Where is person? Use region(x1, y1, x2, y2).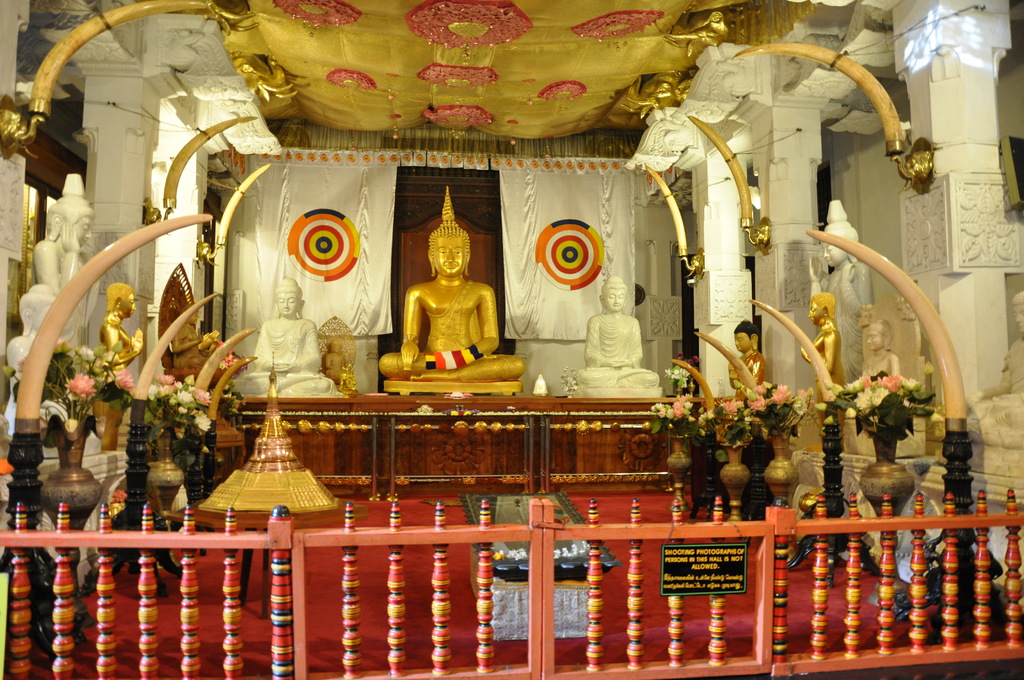
region(574, 266, 661, 385).
